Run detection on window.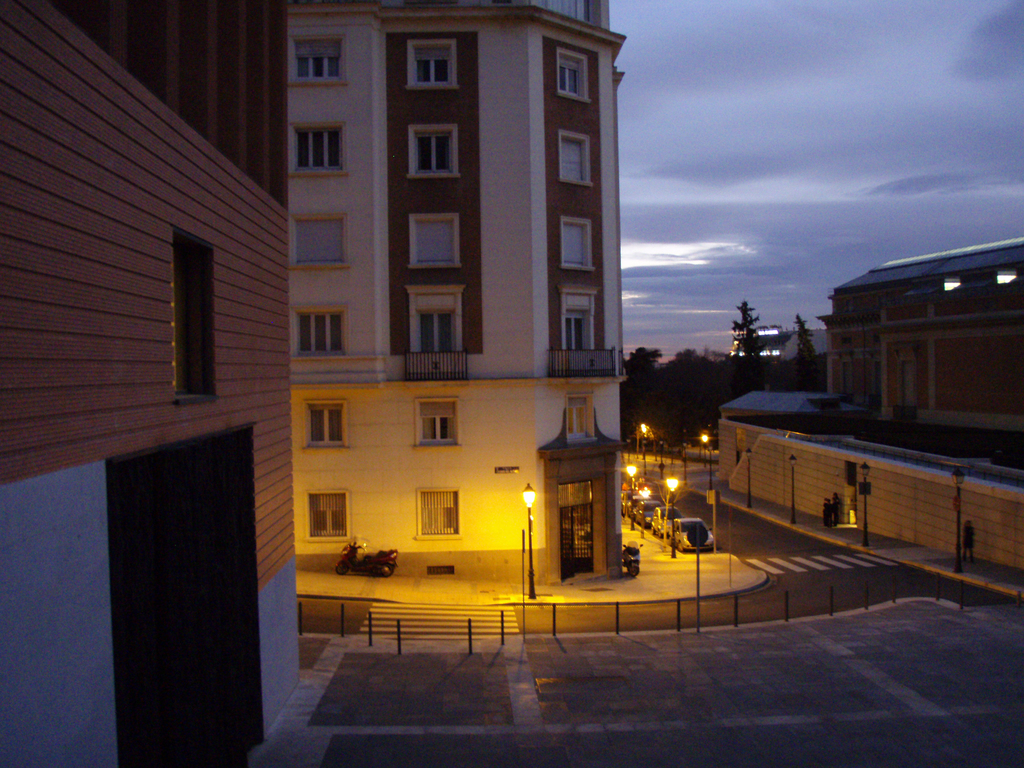
Result: pyautogui.locateOnScreen(296, 305, 349, 355).
